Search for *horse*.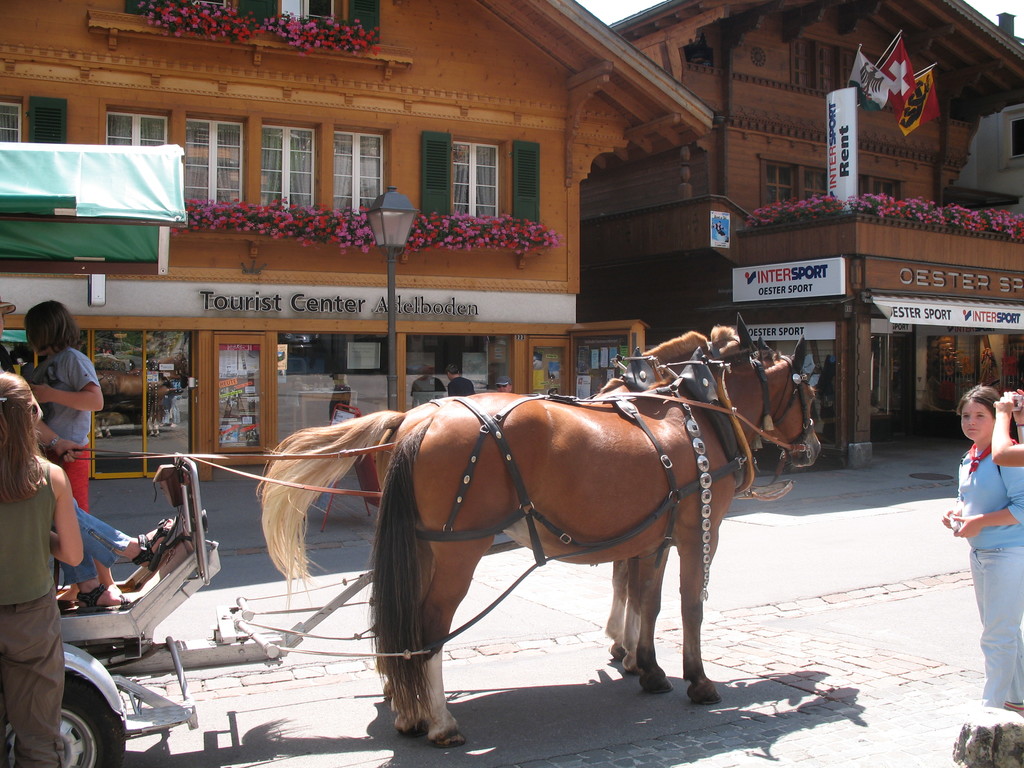
Found at pyautogui.locateOnScreen(363, 330, 825, 748).
